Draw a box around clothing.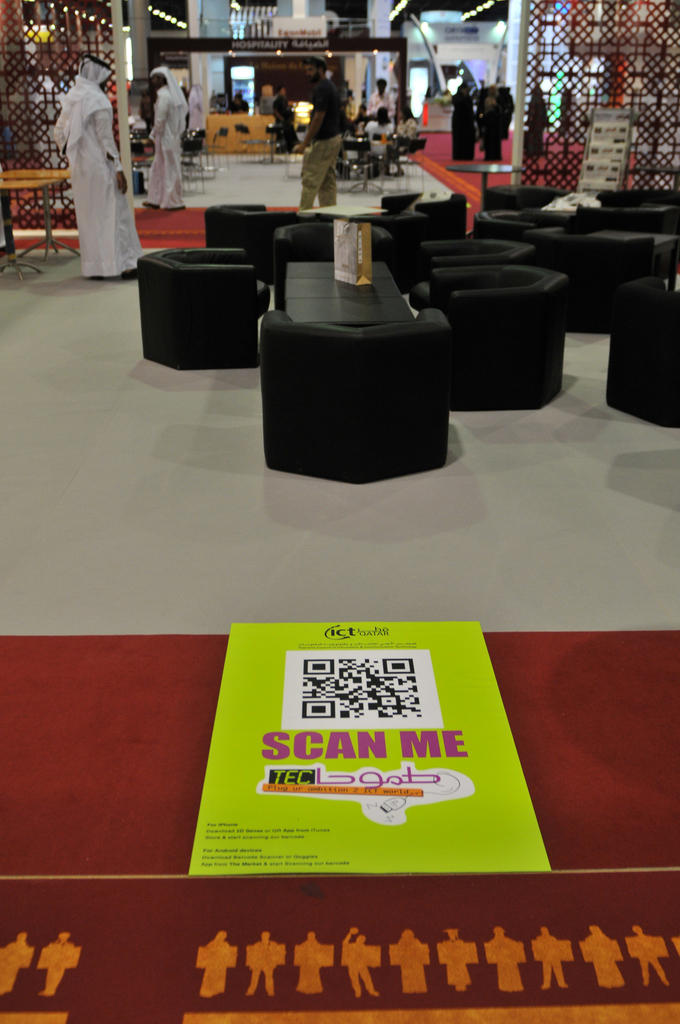
bbox(485, 106, 506, 161).
